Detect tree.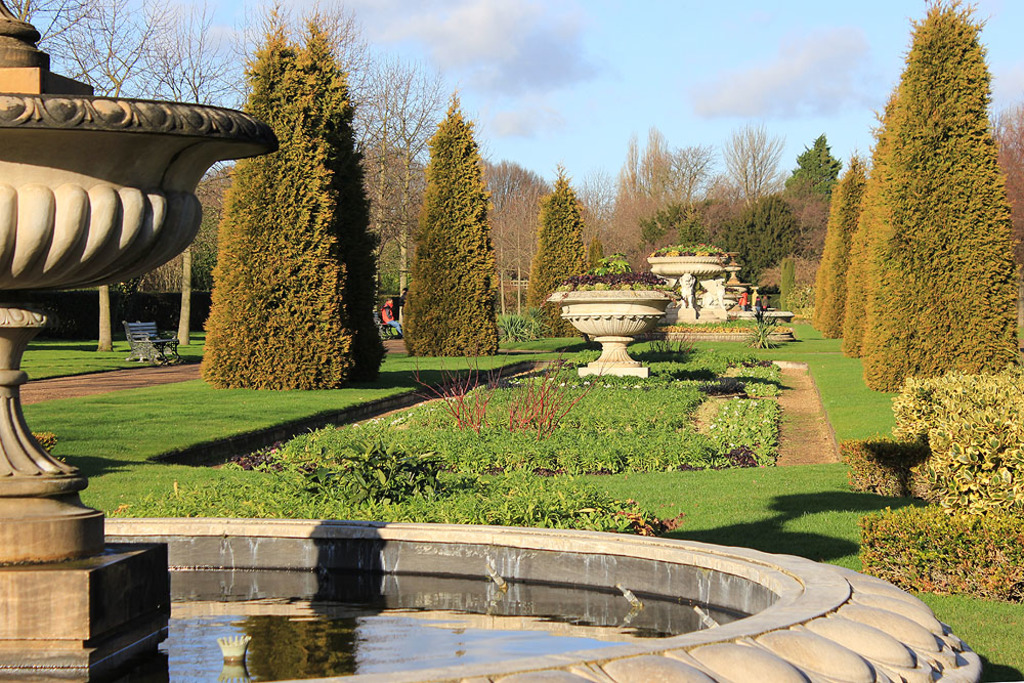
Detected at bbox=[484, 152, 543, 304].
